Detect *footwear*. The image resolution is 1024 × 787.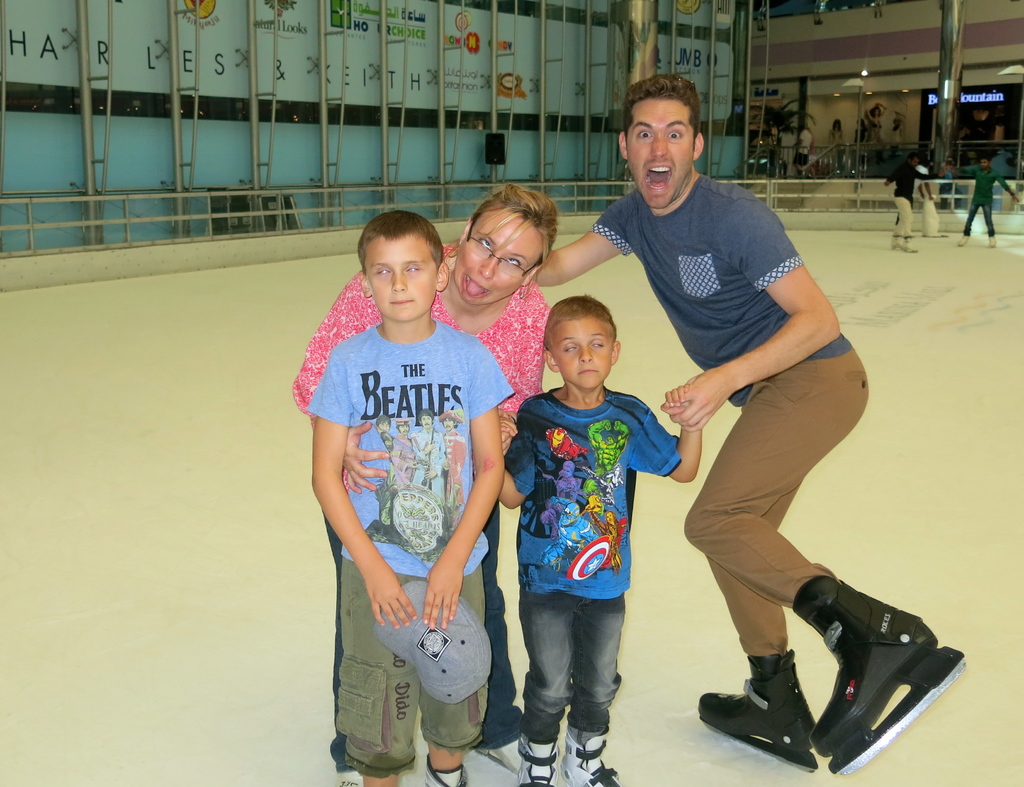
[left=700, top=653, right=823, bottom=767].
